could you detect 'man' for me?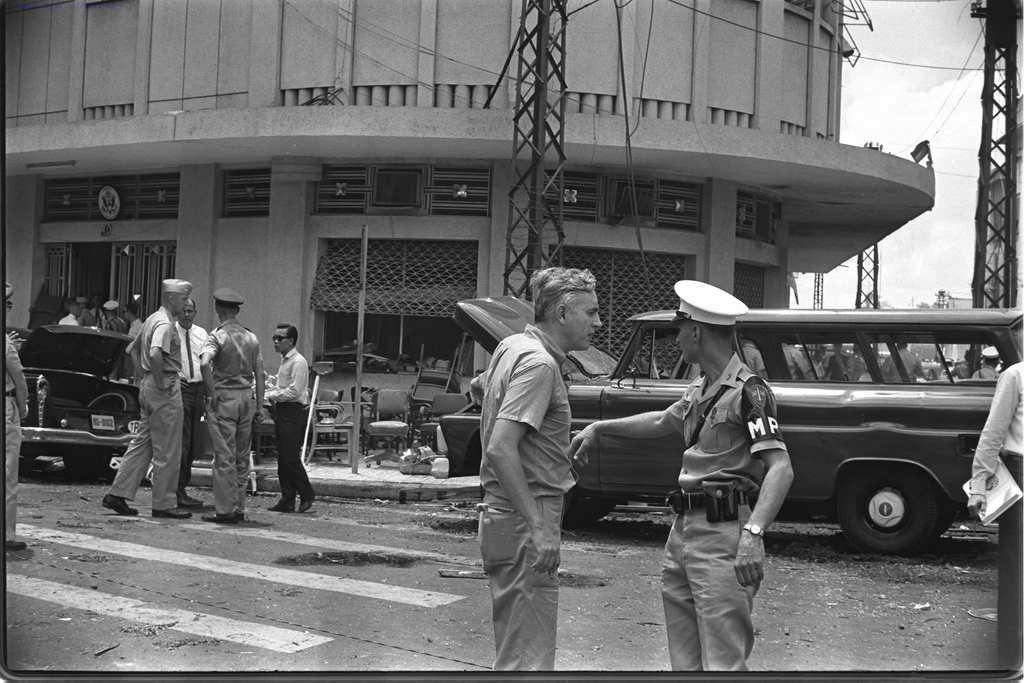
Detection result: bbox=(178, 294, 212, 514).
